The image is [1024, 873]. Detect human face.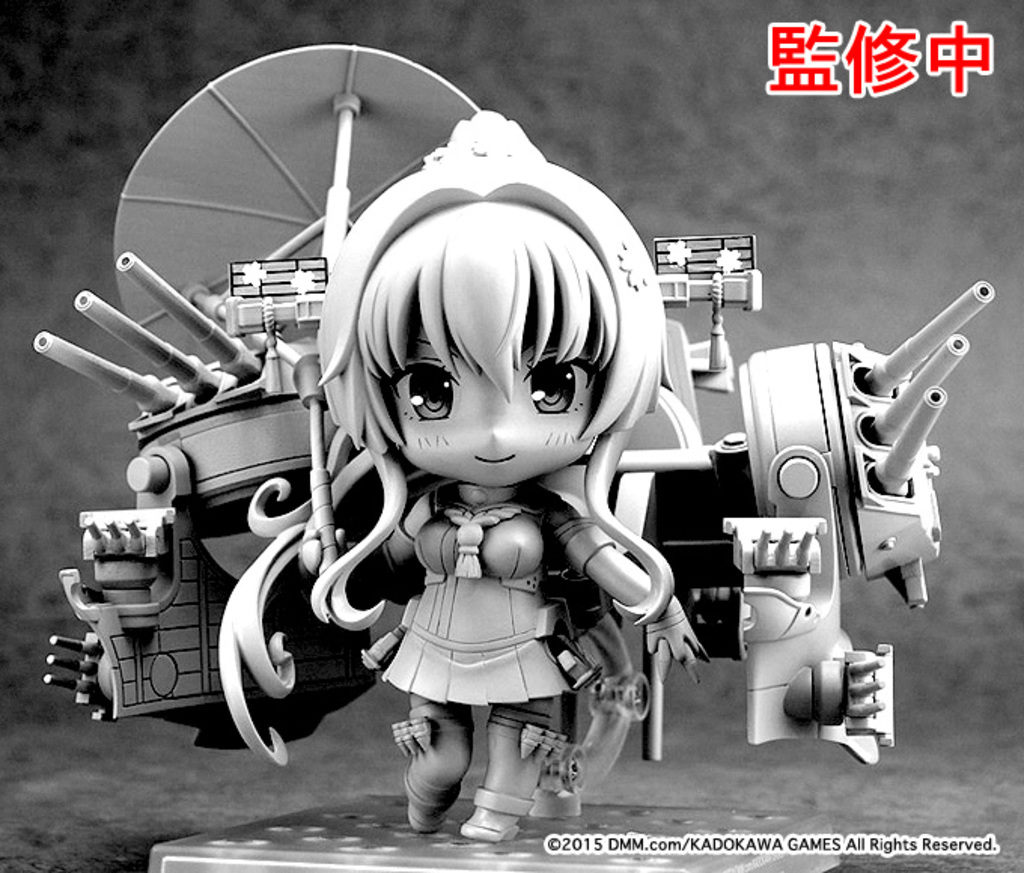
Detection: 384 319 605 480.
